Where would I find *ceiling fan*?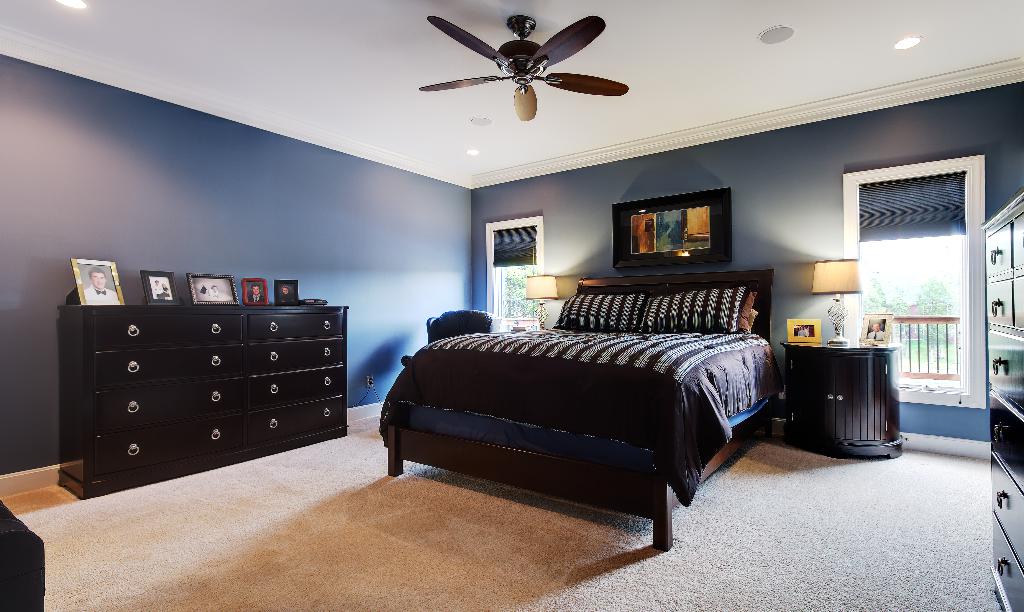
At pyautogui.locateOnScreen(419, 14, 629, 122).
